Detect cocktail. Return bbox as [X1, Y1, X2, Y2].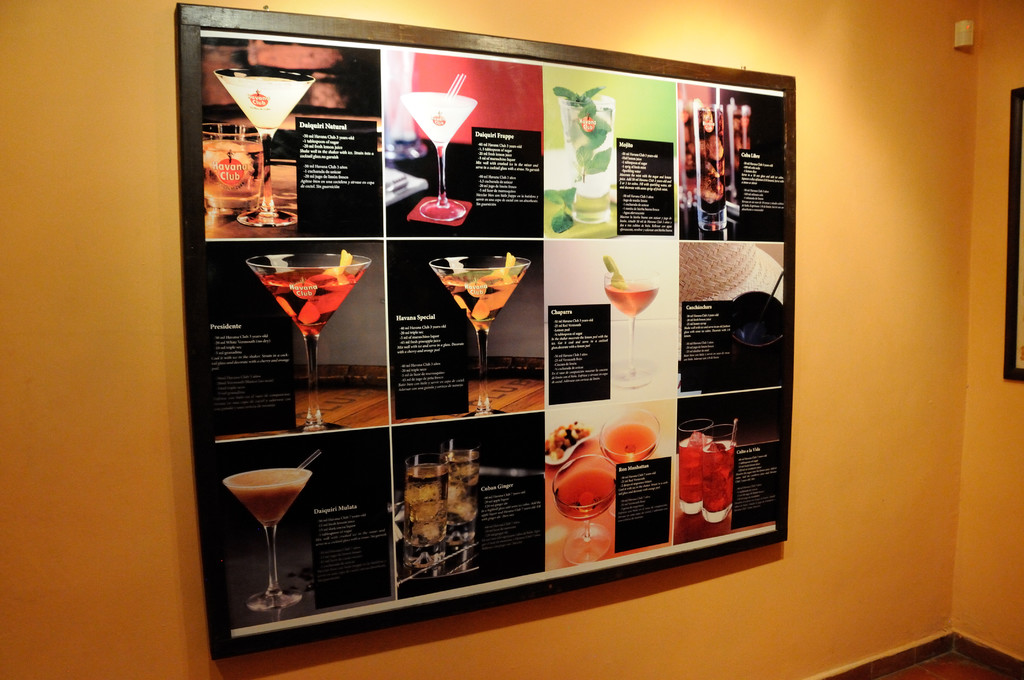
[212, 444, 319, 611].
